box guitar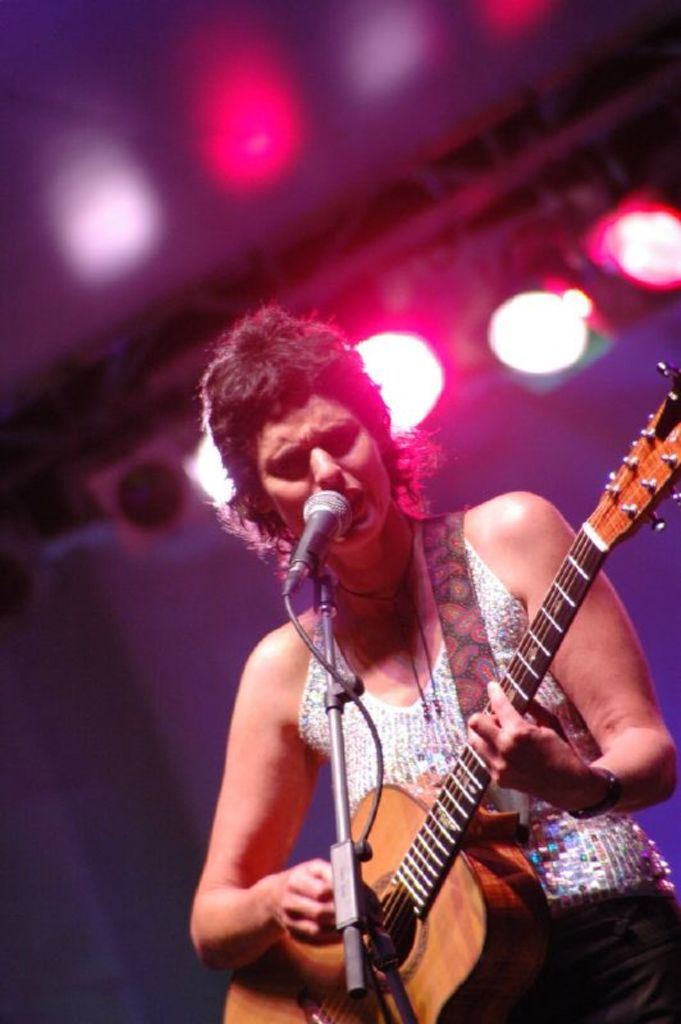
{"left": 191, "top": 328, "right": 664, "bottom": 1023}
